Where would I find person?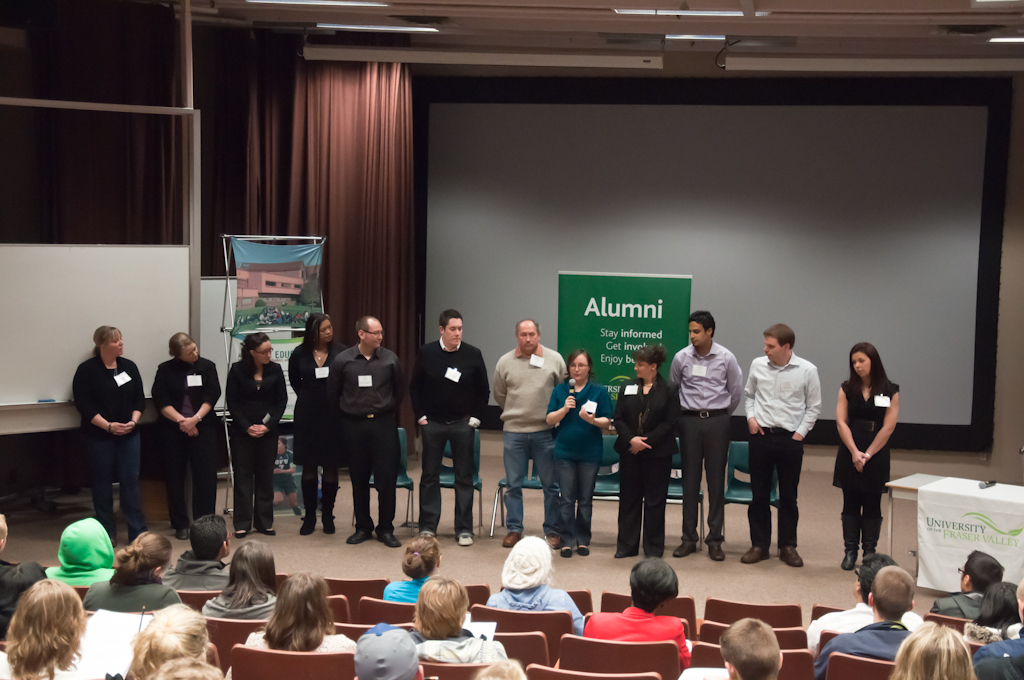
At [739,324,823,568].
